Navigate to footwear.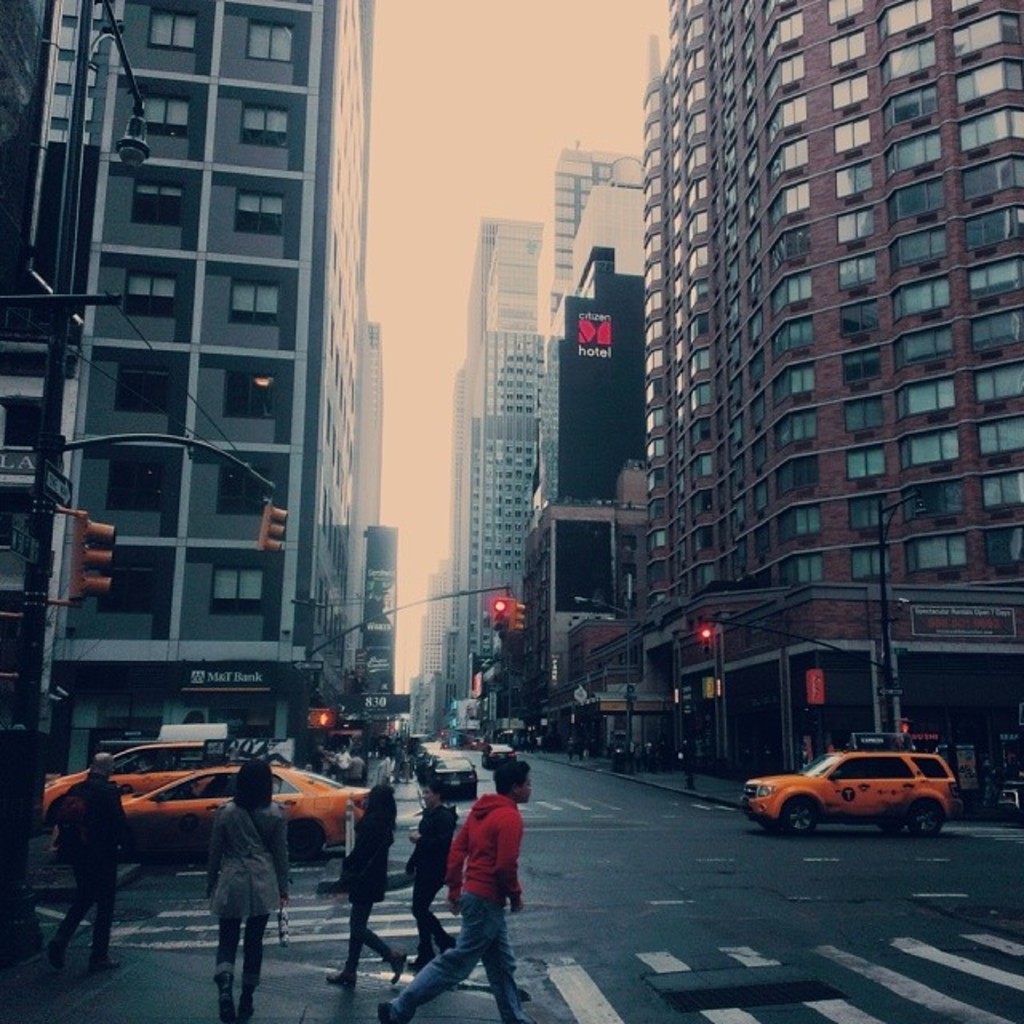
Navigation target: crop(88, 962, 120, 971).
